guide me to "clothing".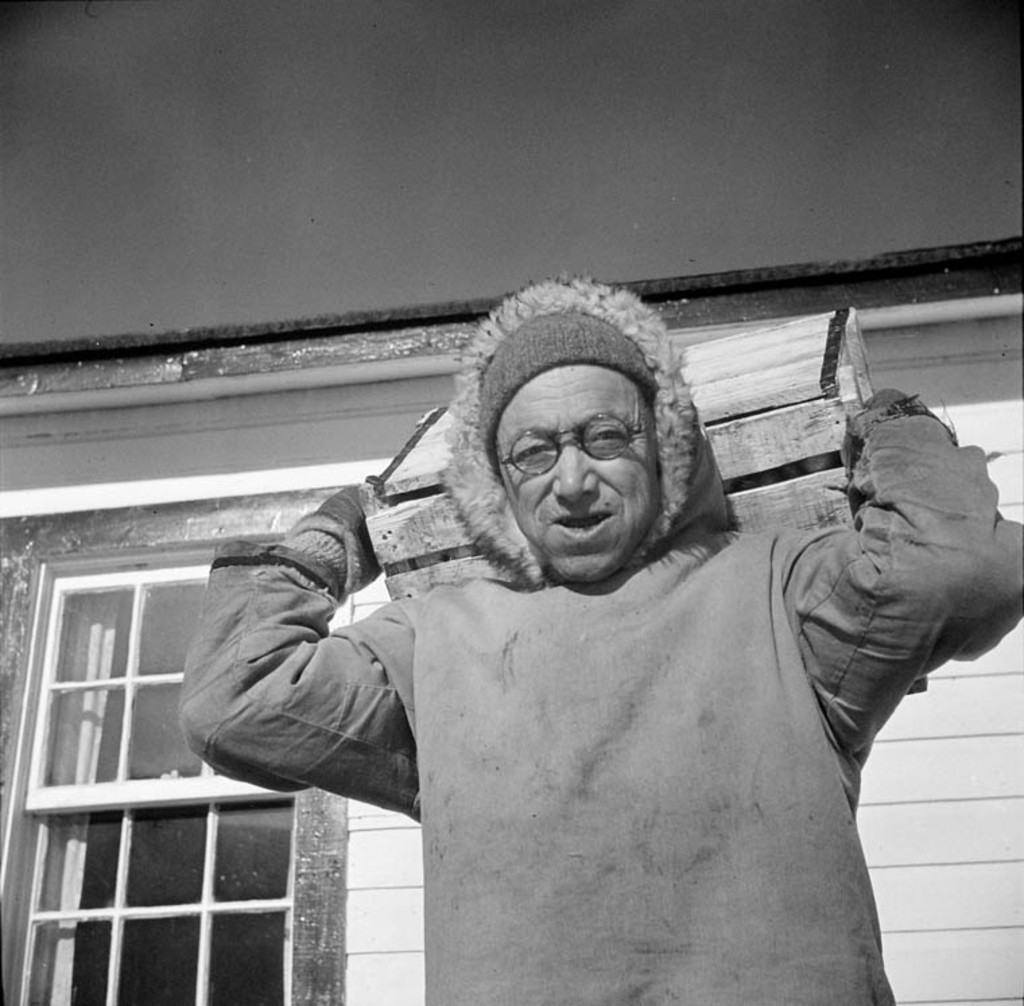
Guidance: 131 450 1023 1005.
